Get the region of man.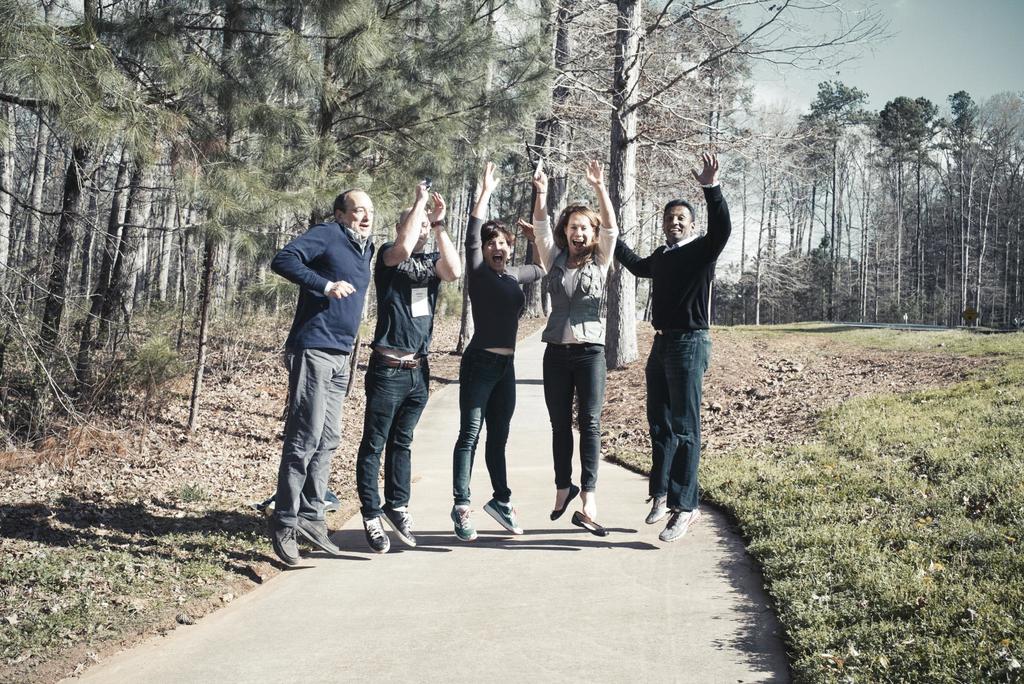
bbox=[600, 155, 735, 543].
